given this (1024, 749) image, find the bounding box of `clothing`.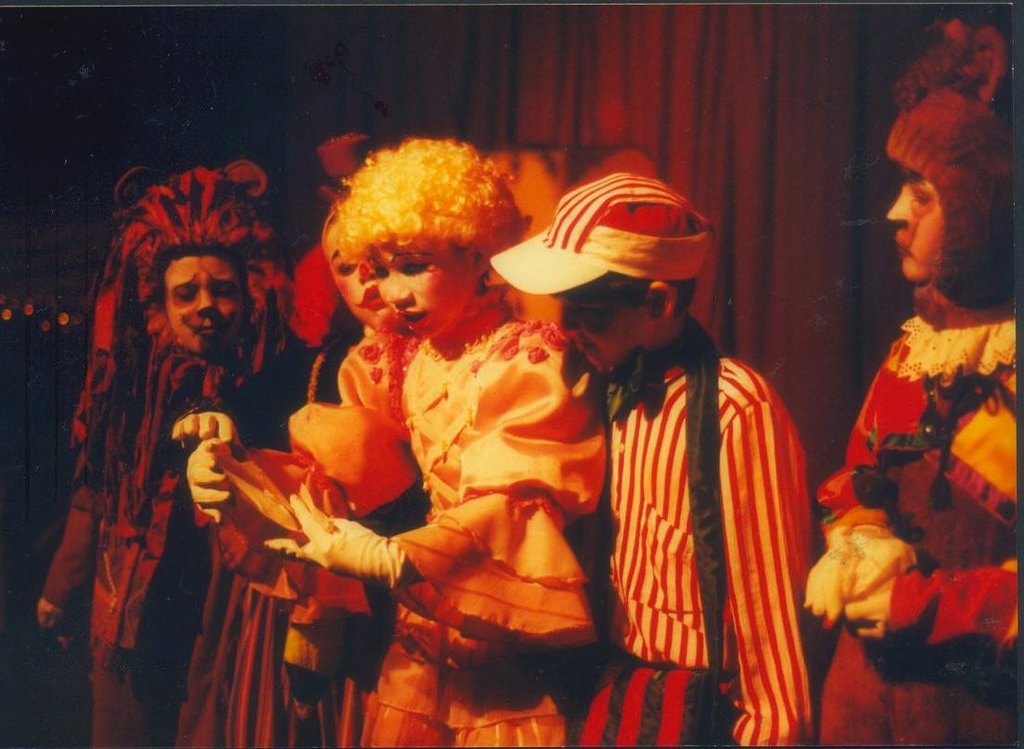
327/136/532/273.
